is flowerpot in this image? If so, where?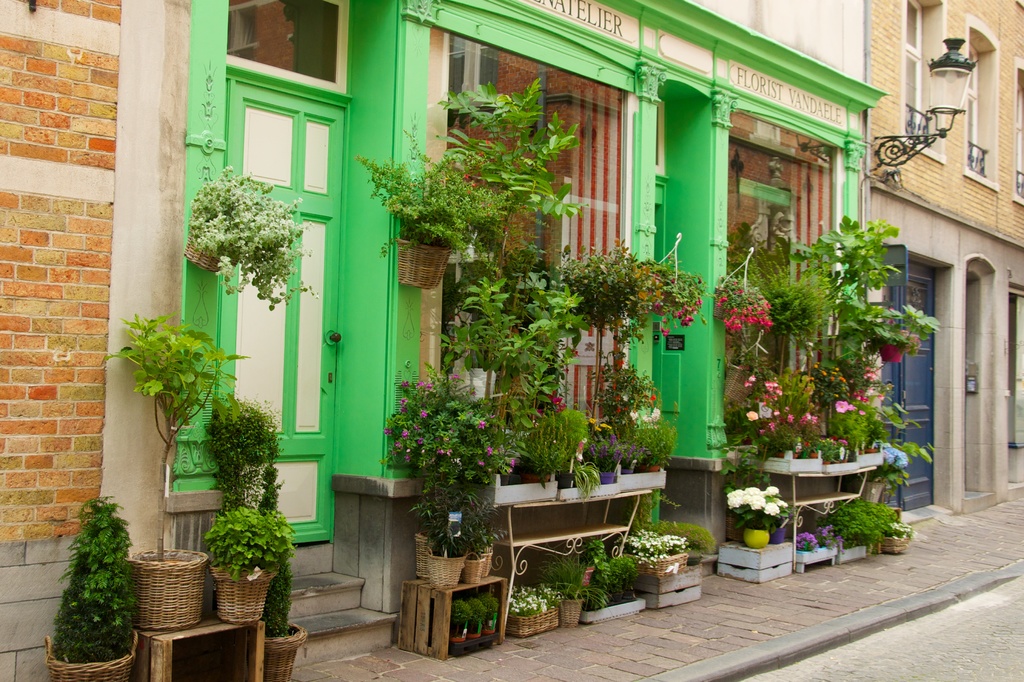
Yes, at (x1=42, y1=634, x2=140, y2=681).
